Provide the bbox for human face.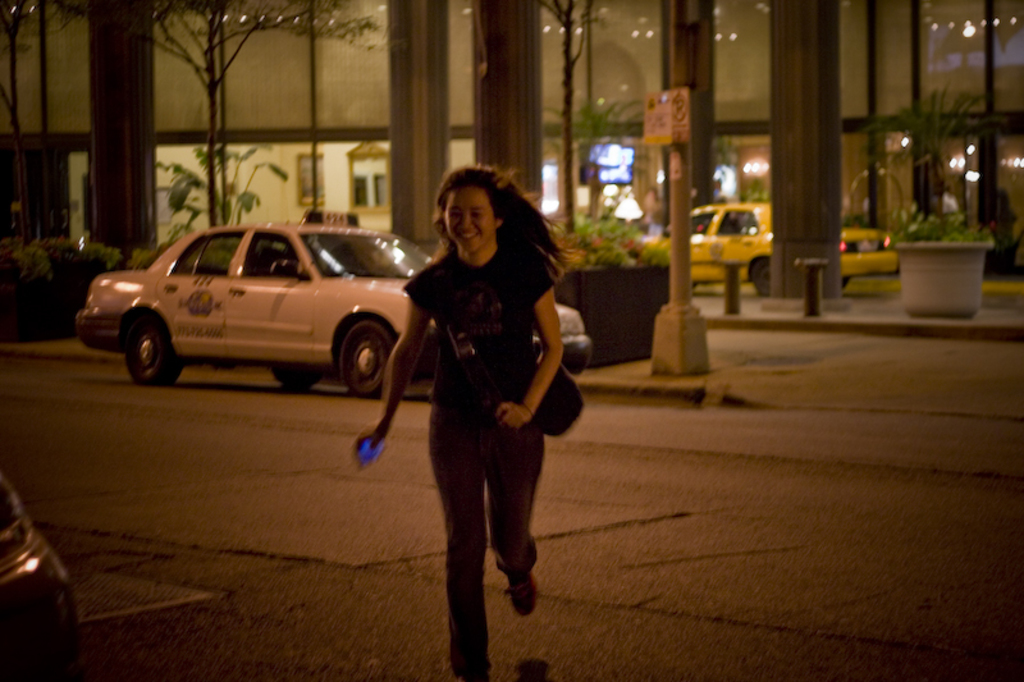
443:174:492:261.
